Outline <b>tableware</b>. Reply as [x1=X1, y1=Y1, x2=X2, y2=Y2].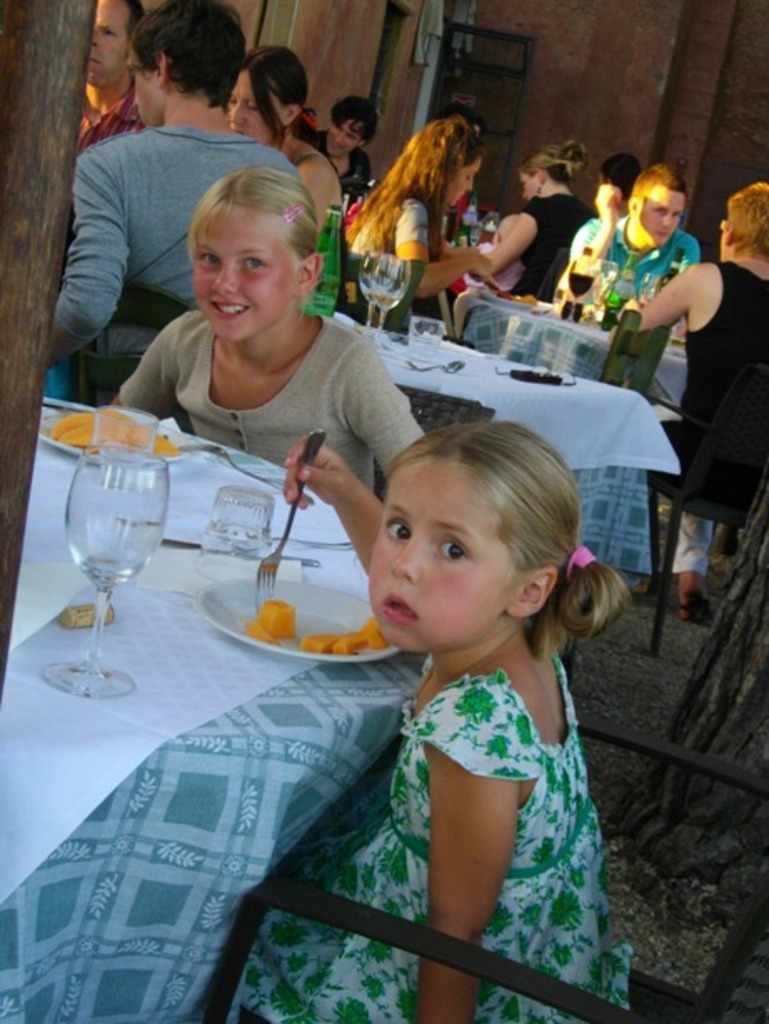
[x1=23, y1=404, x2=185, y2=465].
